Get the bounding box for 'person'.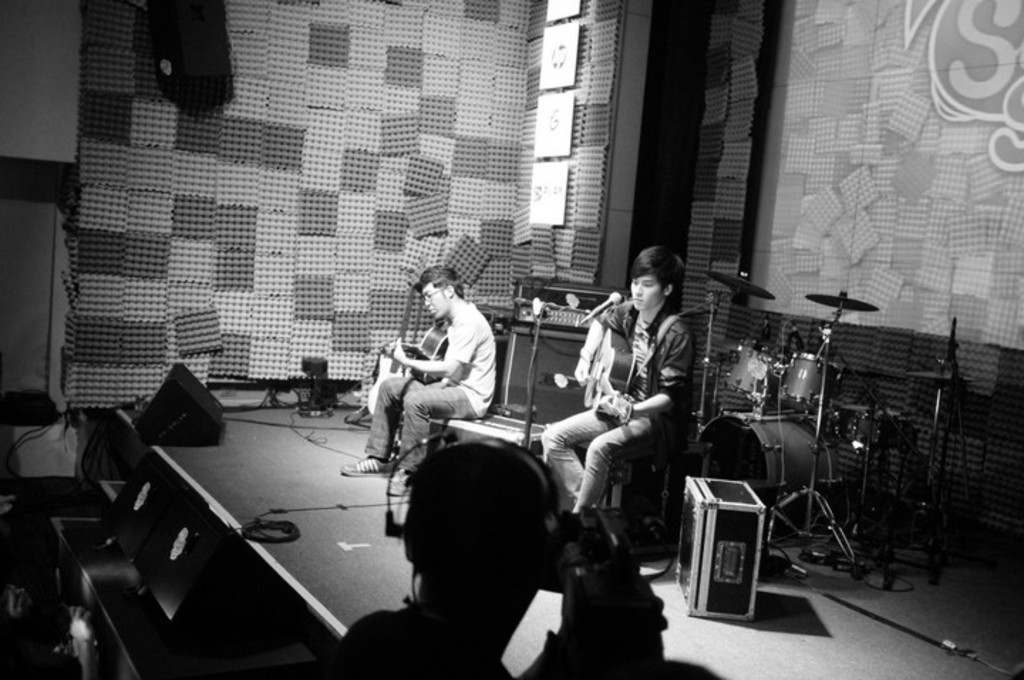
542/248/690/506.
